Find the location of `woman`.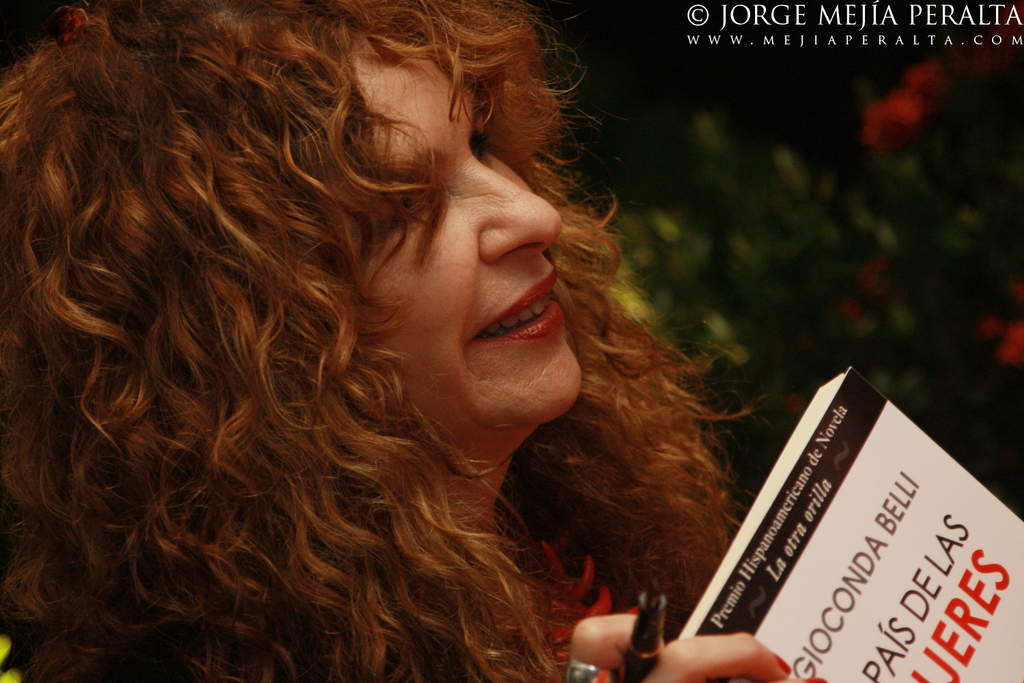
Location: x1=42 y1=30 x2=805 y2=663.
